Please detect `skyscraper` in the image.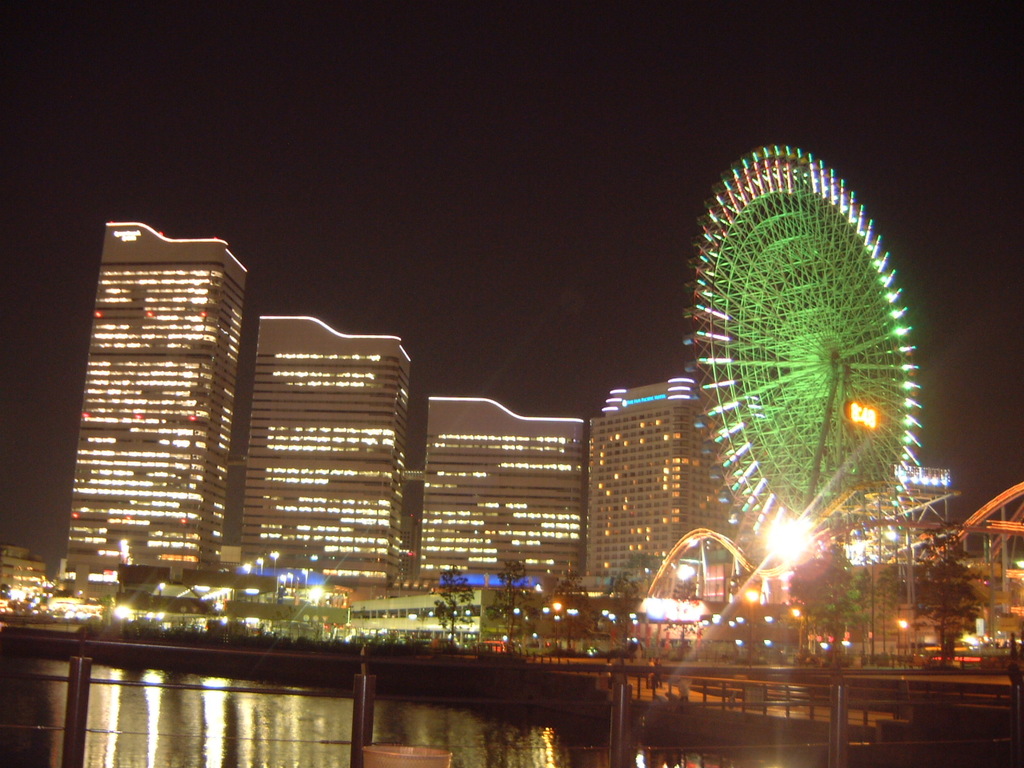
left=410, top=389, right=594, bottom=583.
